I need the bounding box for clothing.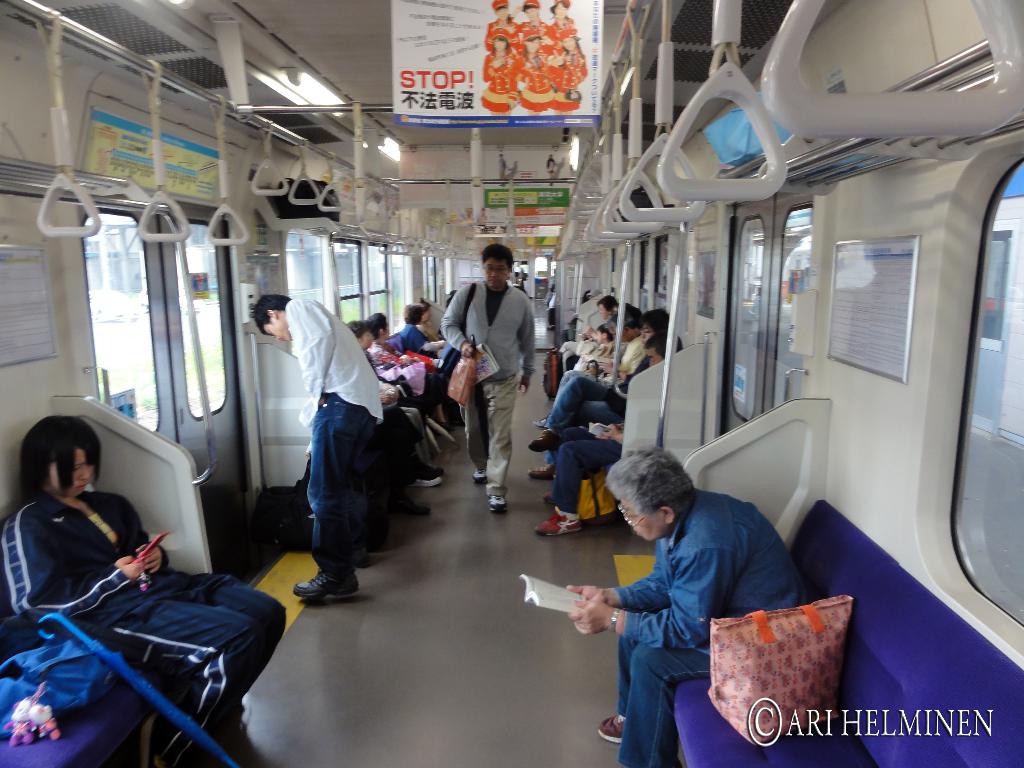
Here it is: {"x1": 276, "y1": 292, "x2": 385, "y2": 576}.
